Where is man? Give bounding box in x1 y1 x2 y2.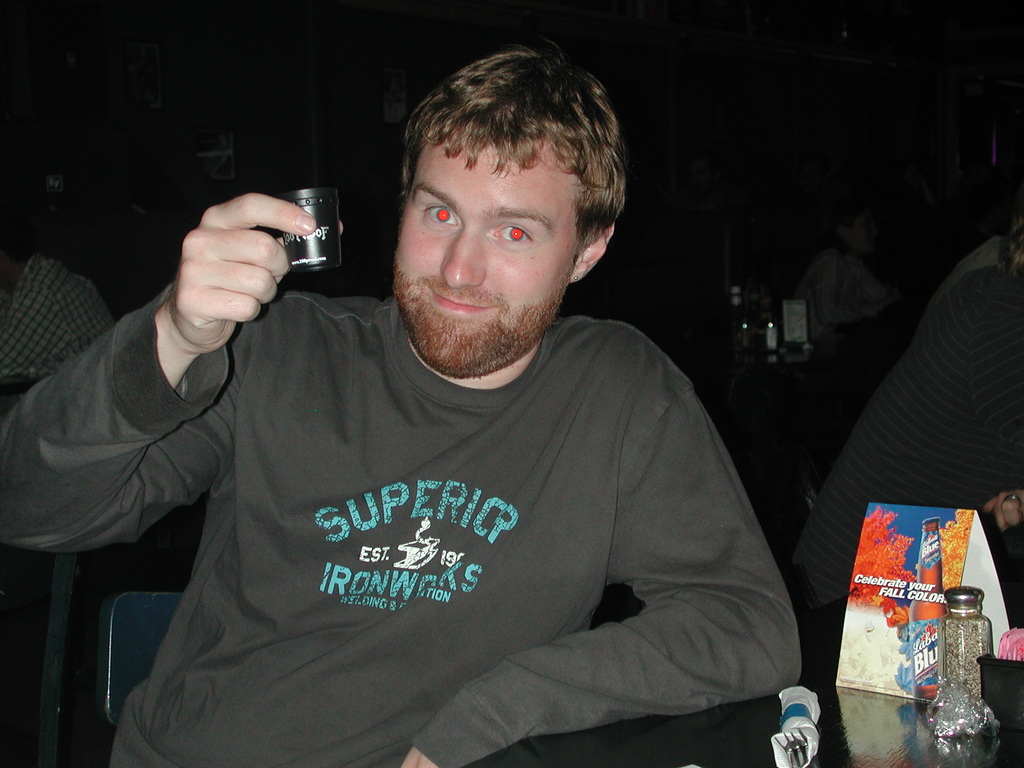
59 56 862 759.
